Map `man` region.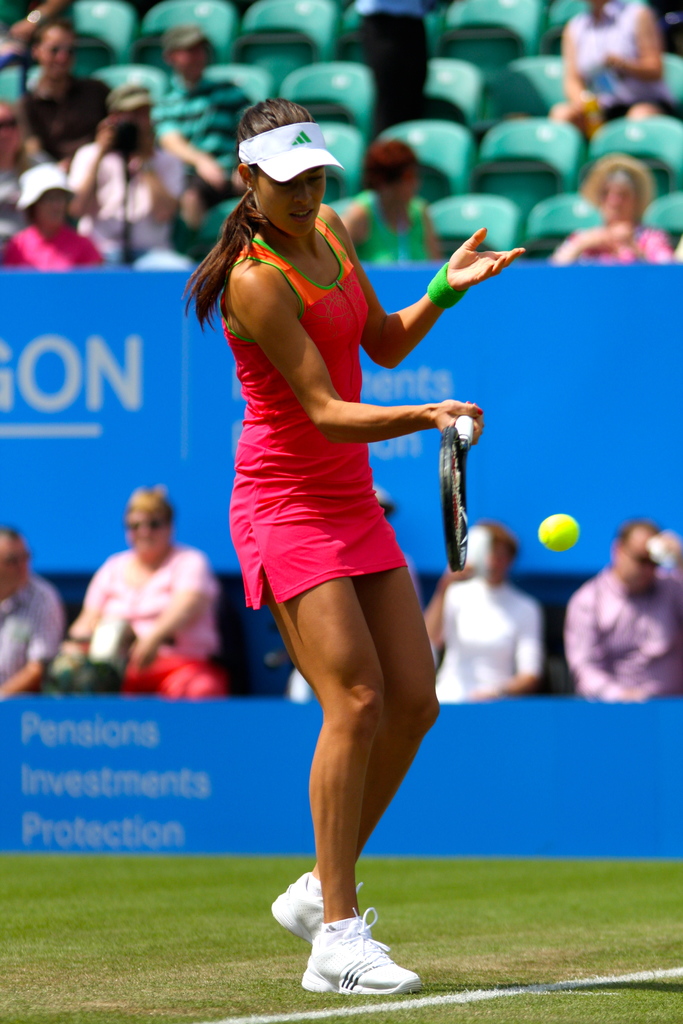
Mapped to 64, 489, 220, 712.
